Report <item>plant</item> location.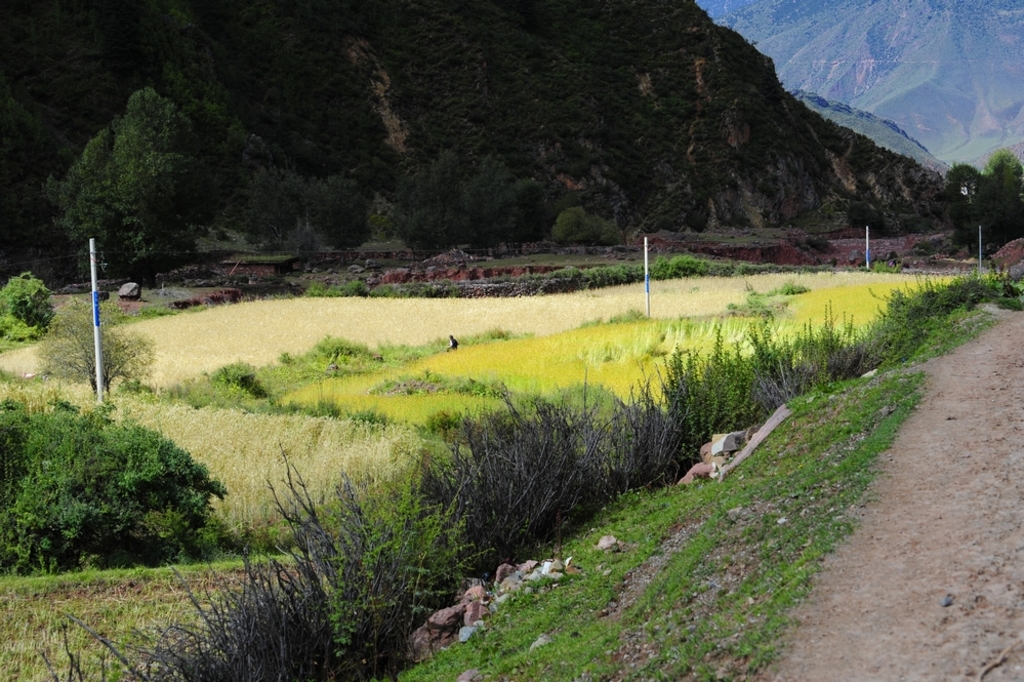
Report: {"x1": 292, "y1": 222, "x2": 332, "y2": 264}.
